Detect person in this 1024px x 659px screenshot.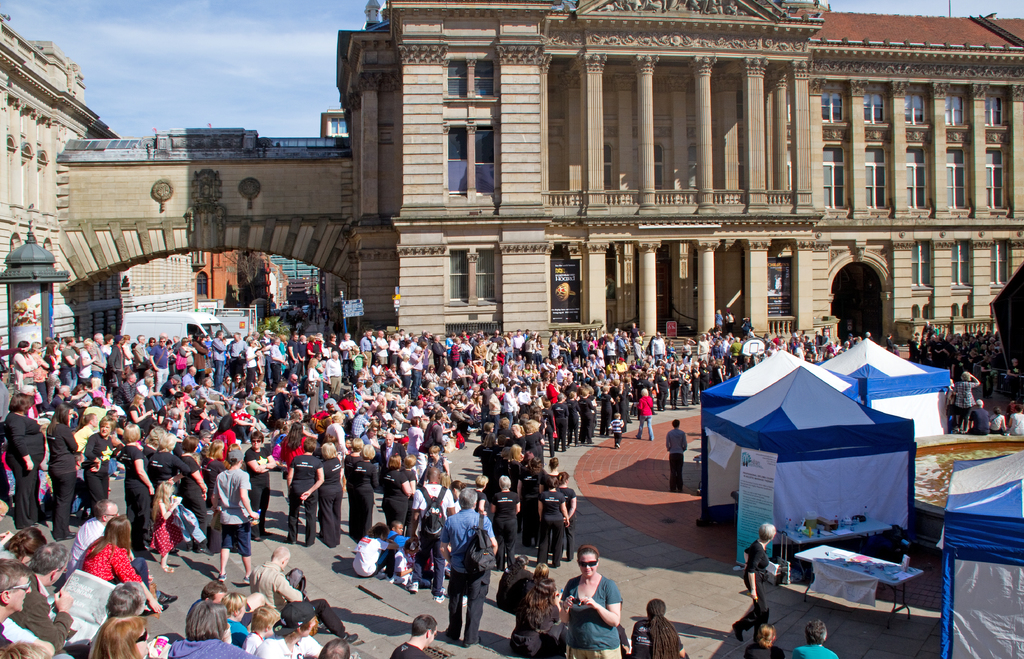
Detection: rect(168, 596, 254, 658).
